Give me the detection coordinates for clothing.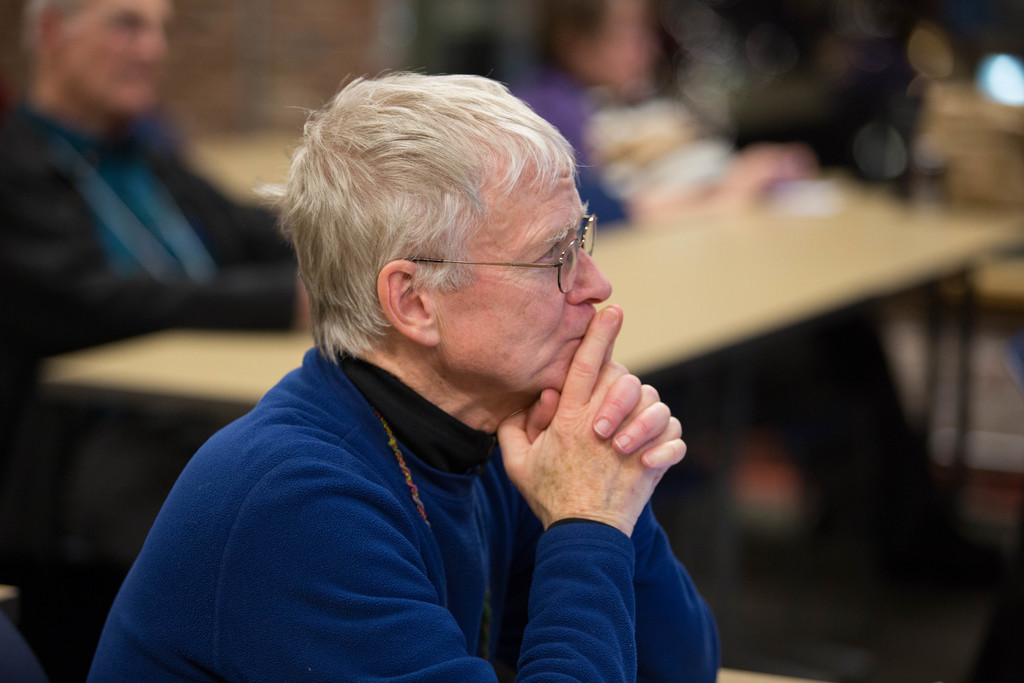
left=0, top=102, right=299, bottom=425.
